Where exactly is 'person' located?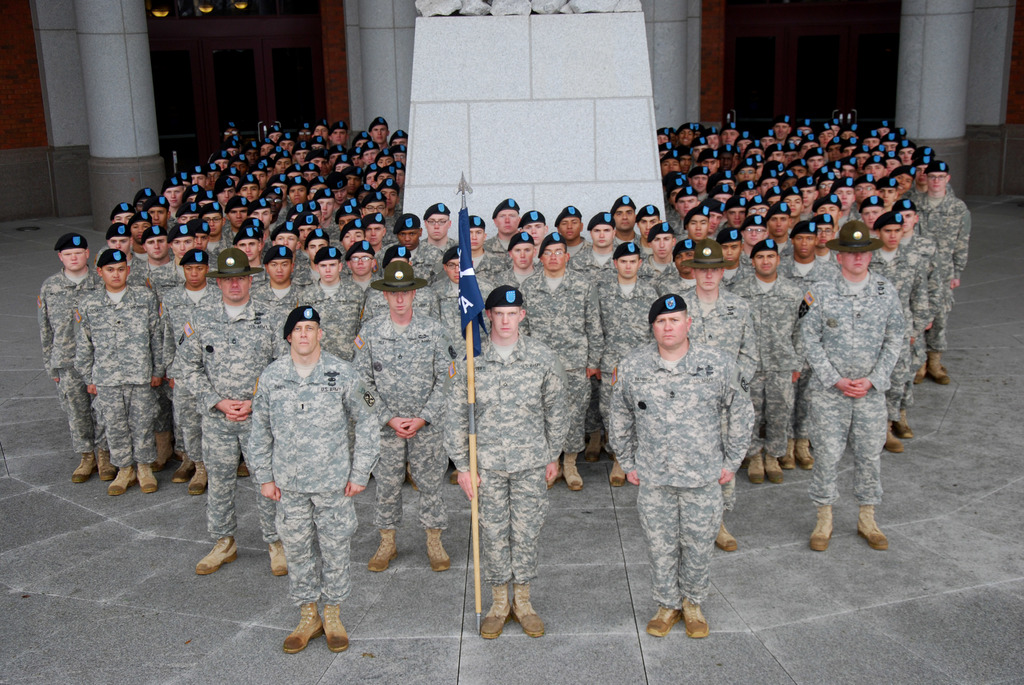
Its bounding box is <box>513,209,556,258</box>.
